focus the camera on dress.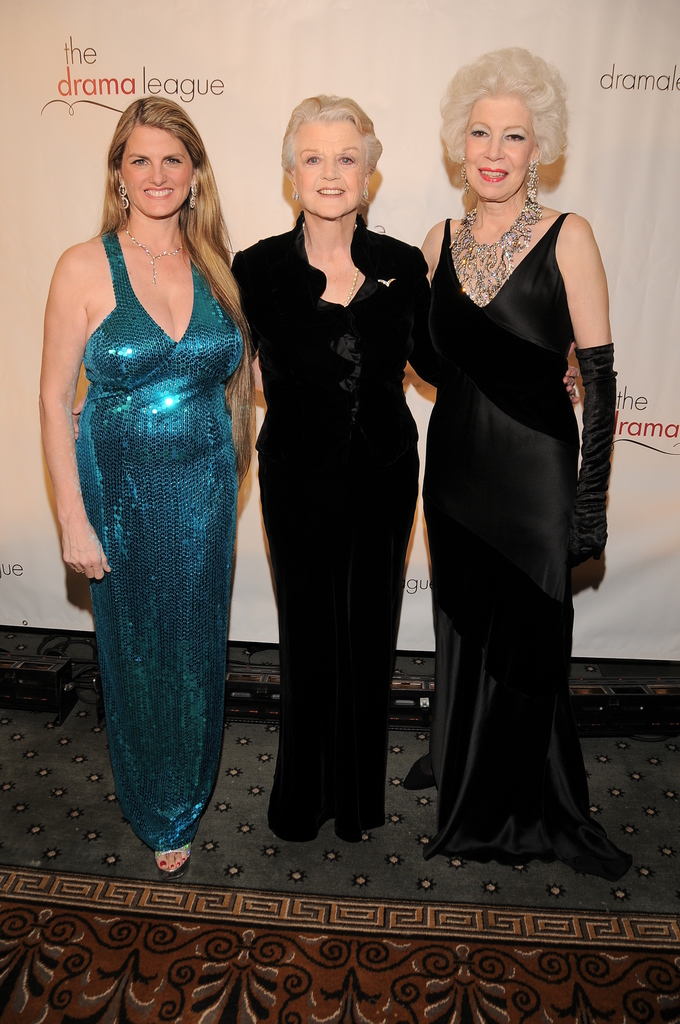
Focus region: locate(53, 168, 251, 849).
